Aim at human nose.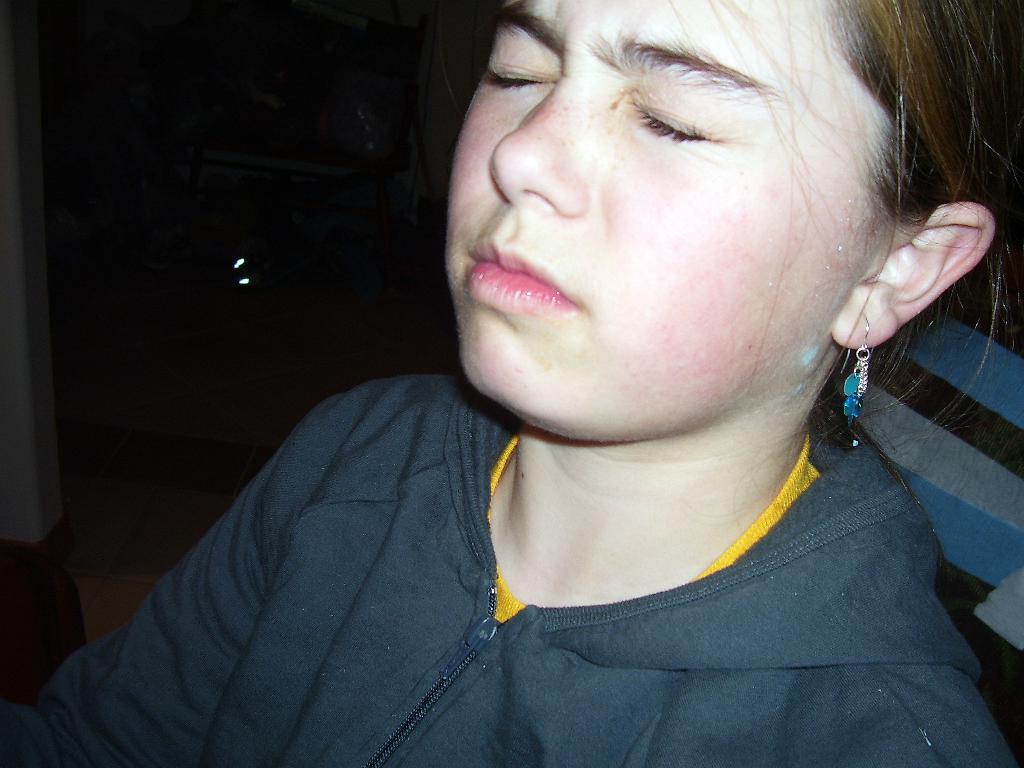
Aimed at box=[485, 83, 600, 209].
